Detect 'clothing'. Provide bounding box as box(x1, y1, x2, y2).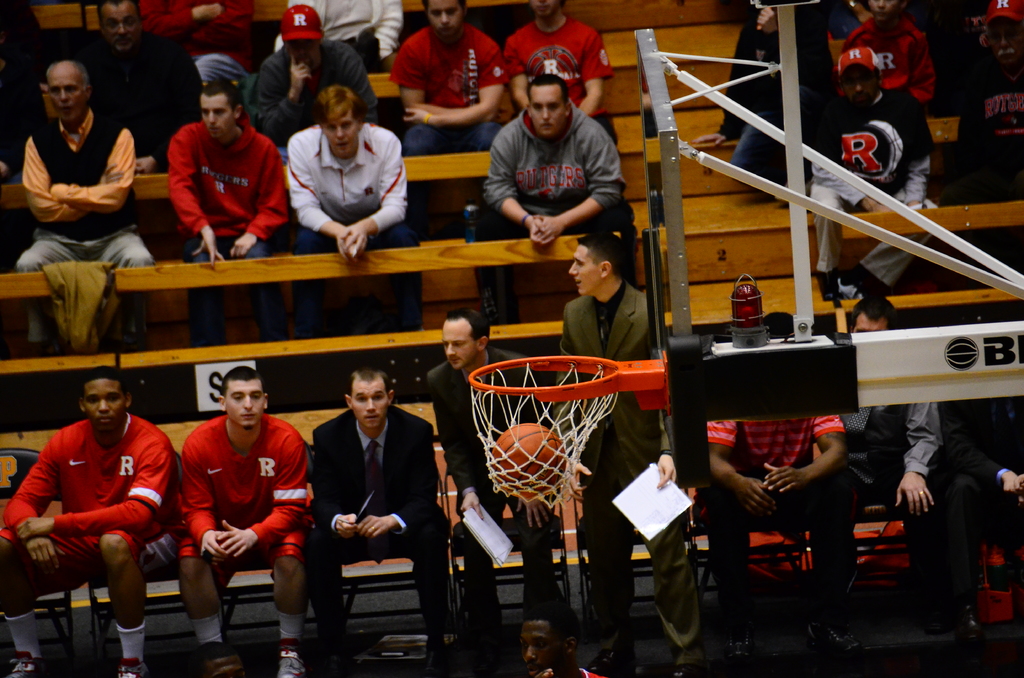
box(714, 348, 854, 487).
